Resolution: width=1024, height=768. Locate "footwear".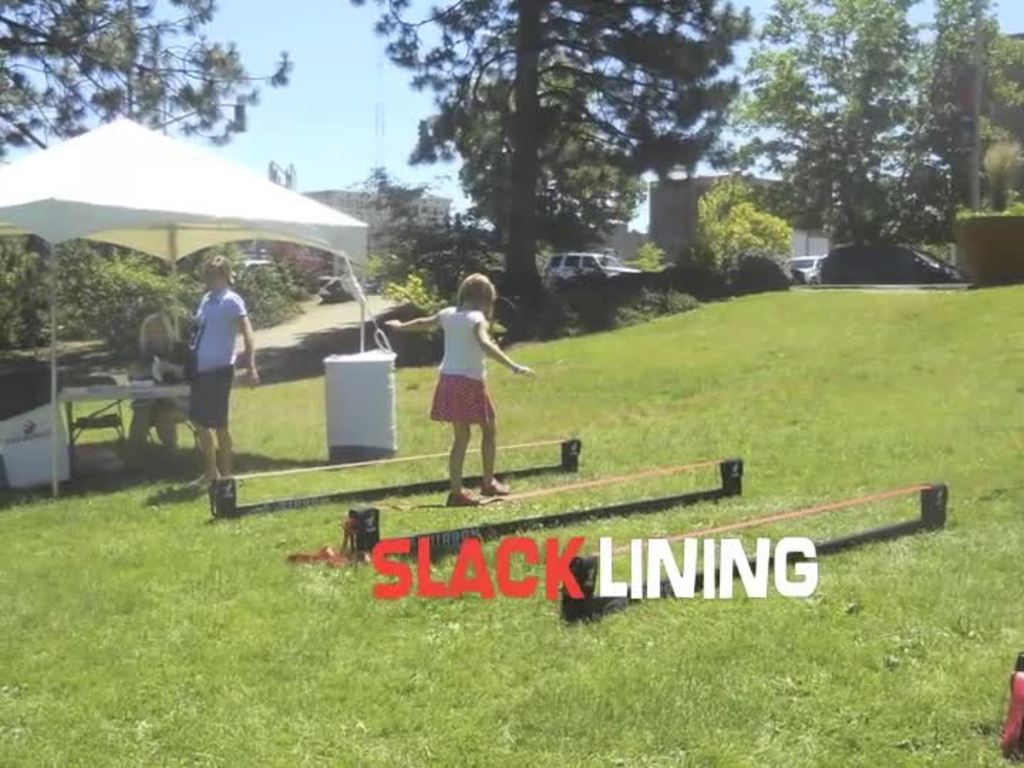
l=195, t=472, r=218, b=488.
